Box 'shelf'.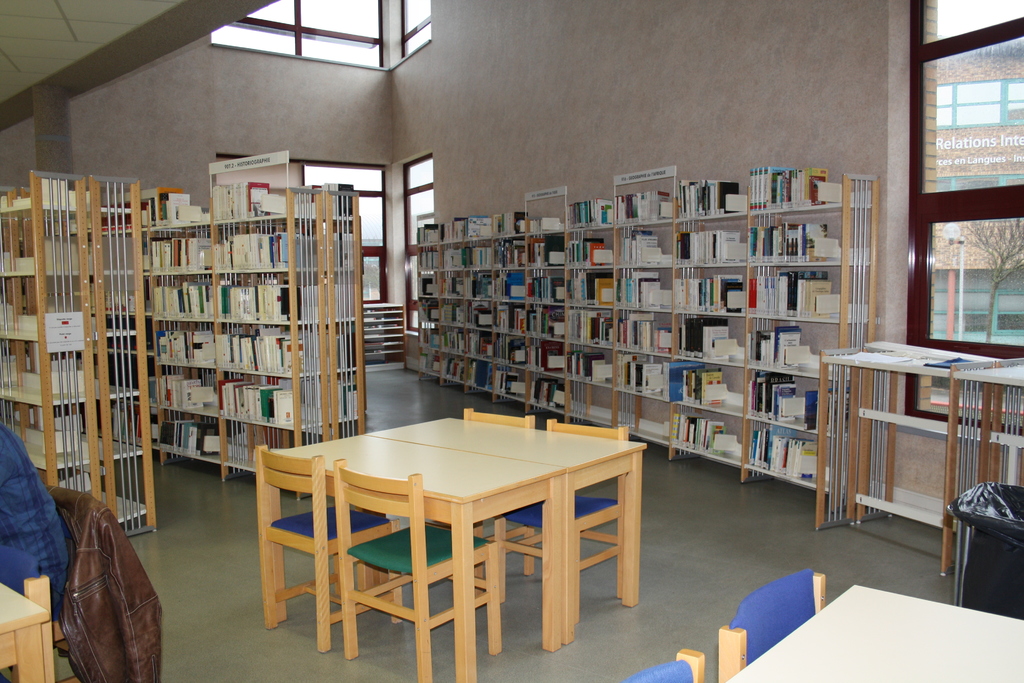
Rect(442, 333, 465, 355).
